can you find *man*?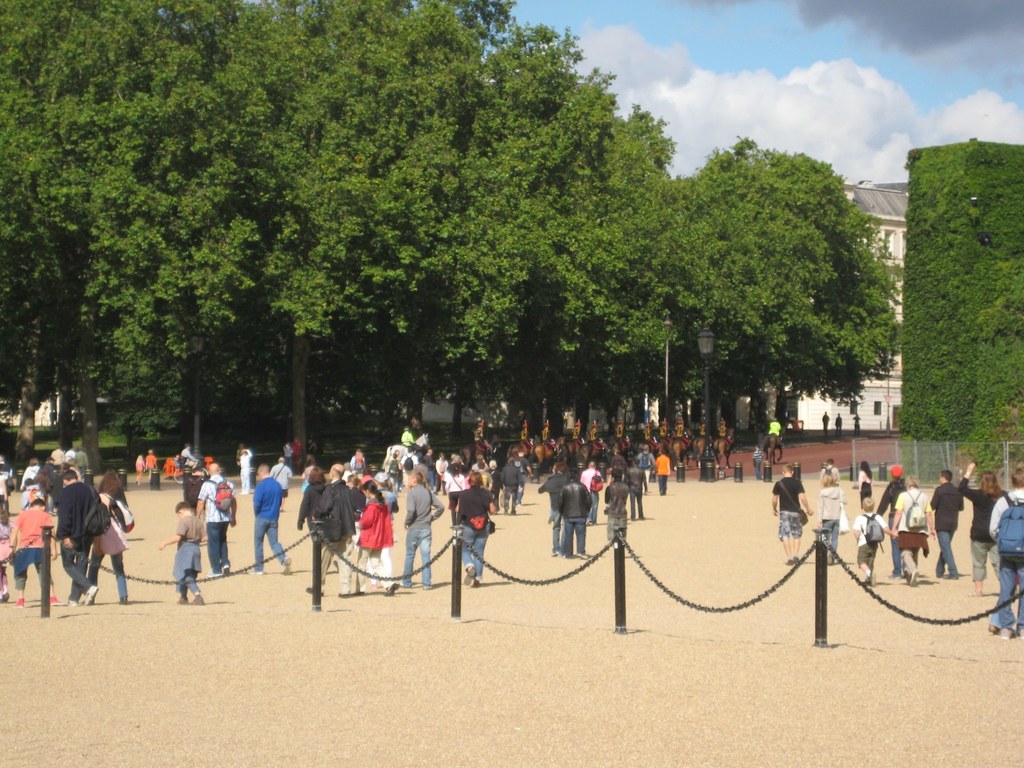
Yes, bounding box: locate(402, 448, 417, 476).
